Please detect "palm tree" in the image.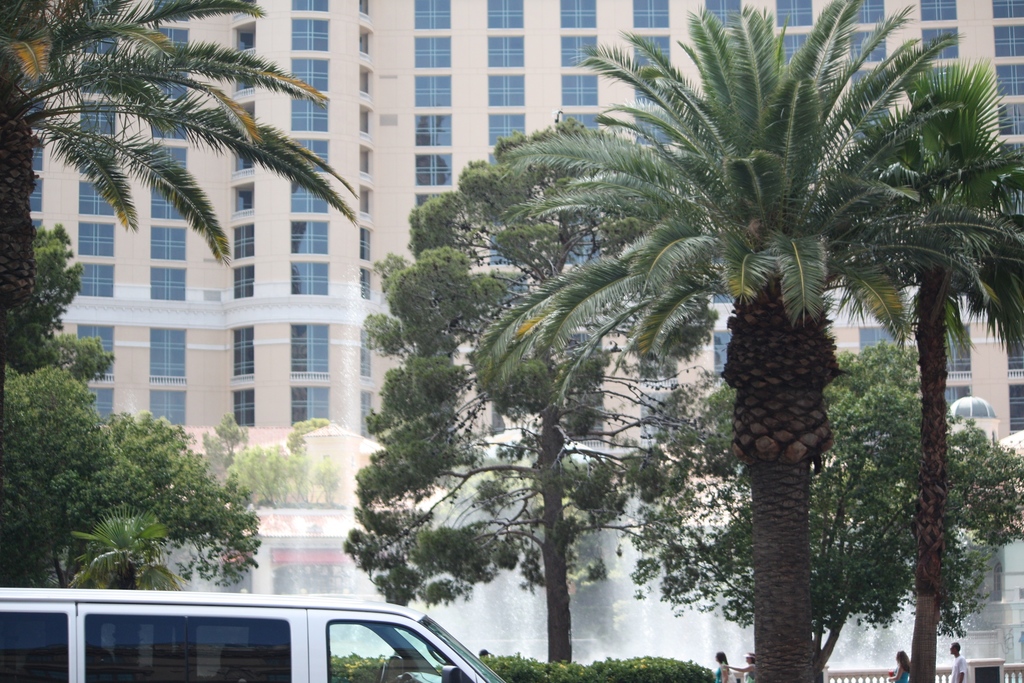
bbox=(503, 1, 1023, 677).
